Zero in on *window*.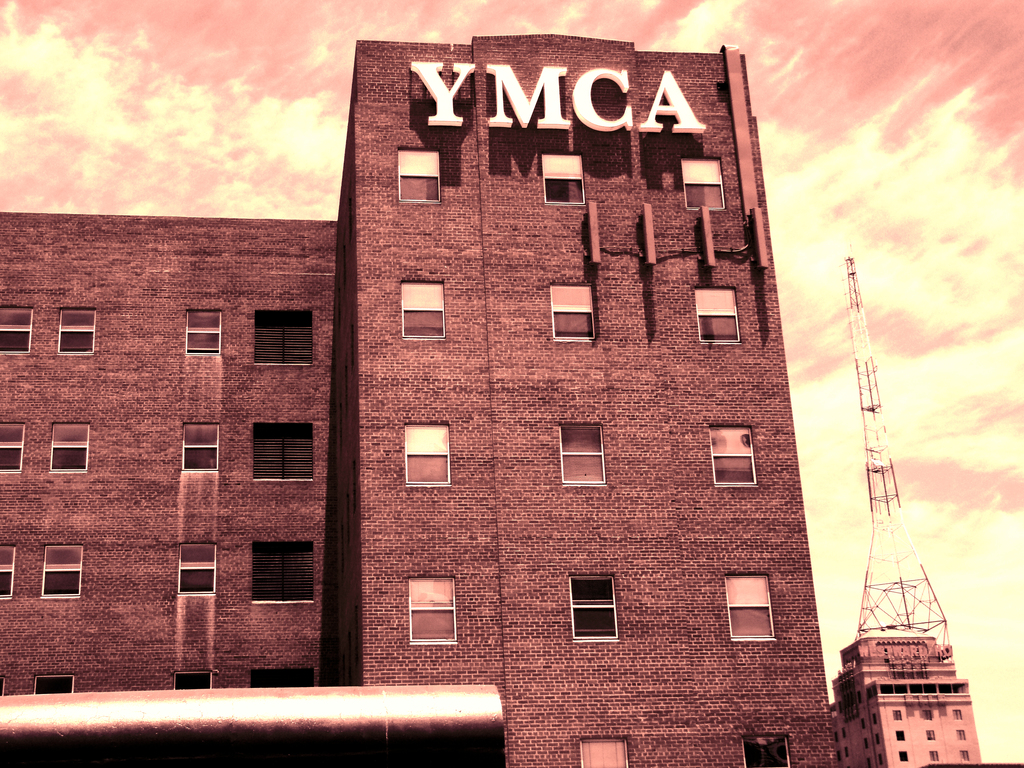
Zeroed in: detection(255, 307, 308, 374).
